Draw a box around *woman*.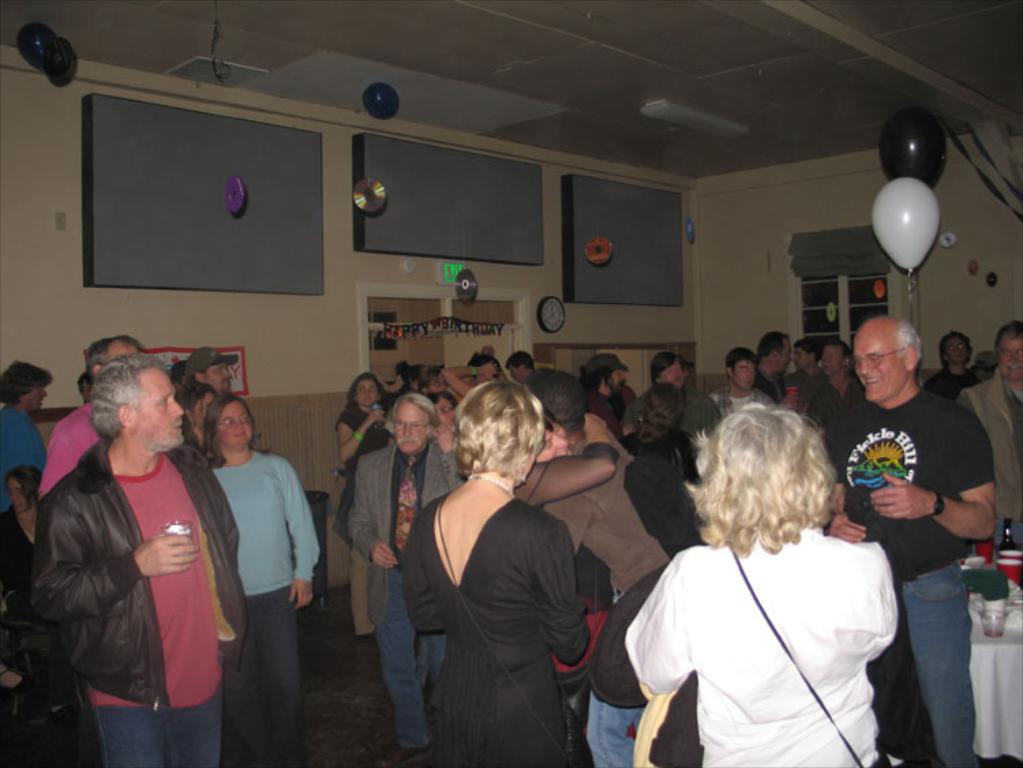
<region>396, 378, 600, 767</region>.
